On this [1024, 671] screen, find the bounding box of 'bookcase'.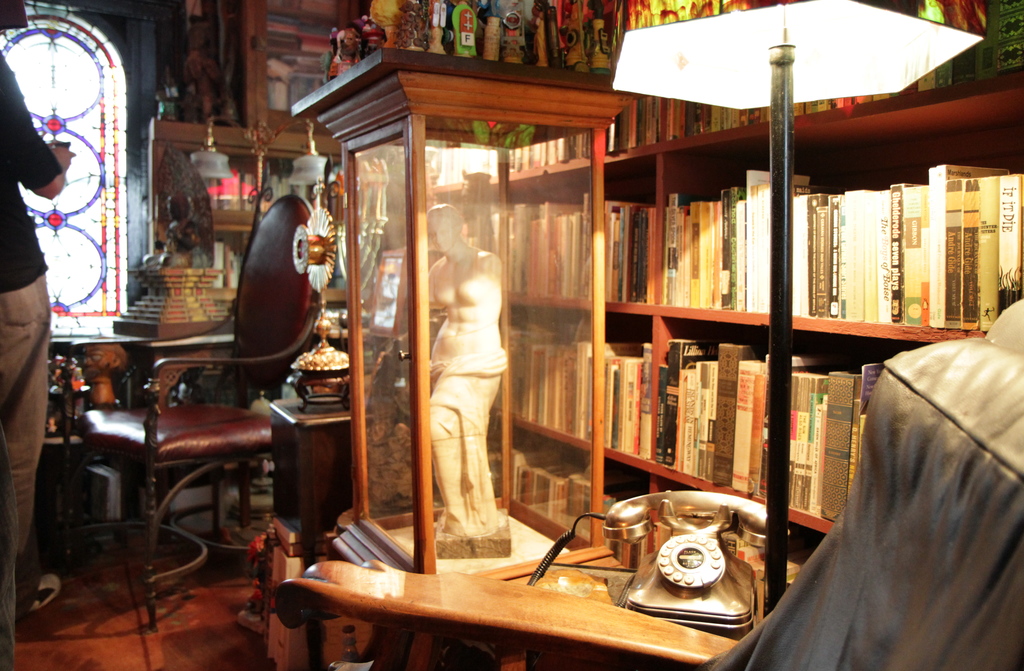
Bounding box: box=[223, 0, 1023, 590].
